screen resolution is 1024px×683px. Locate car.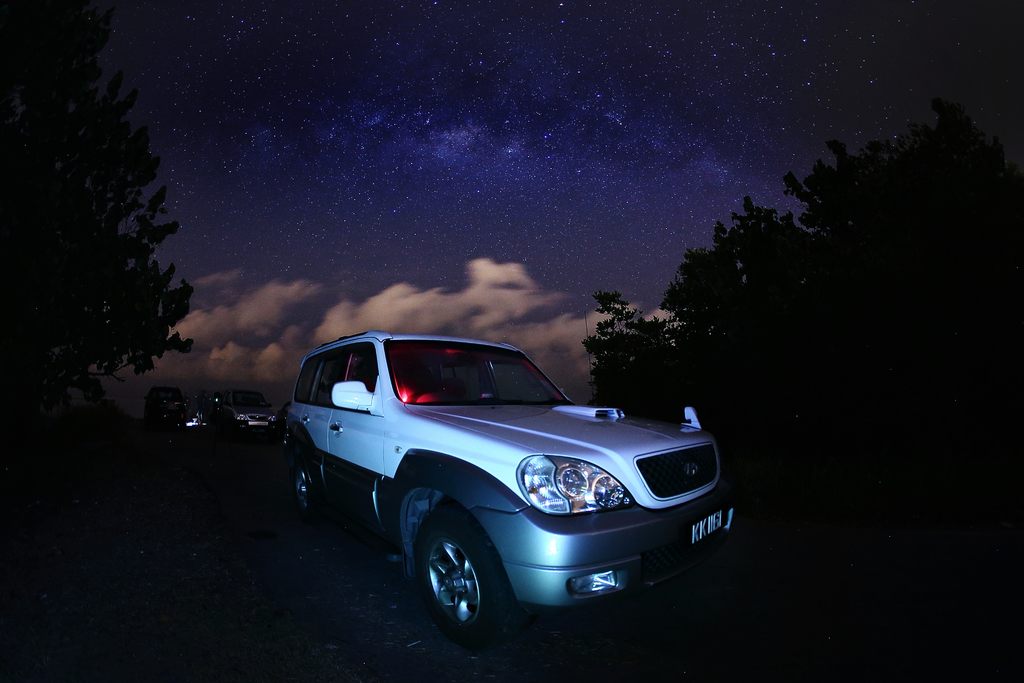
(x1=282, y1=333, x2=737, y2=649).
